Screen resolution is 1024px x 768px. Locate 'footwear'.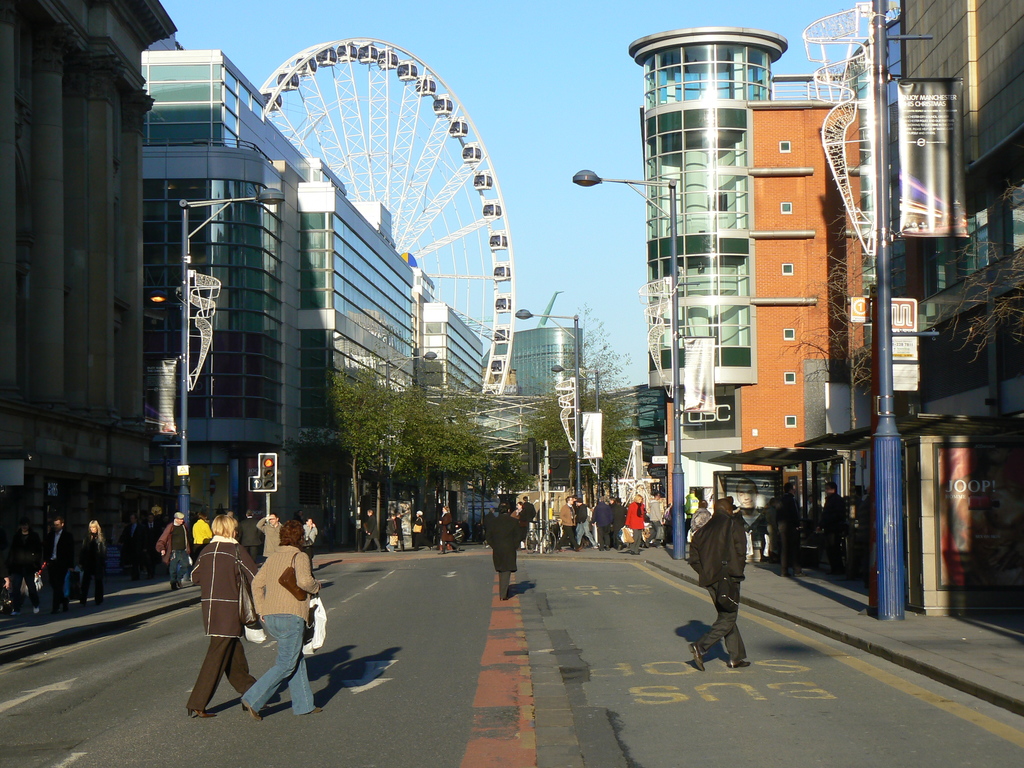
439:550:443:554.
